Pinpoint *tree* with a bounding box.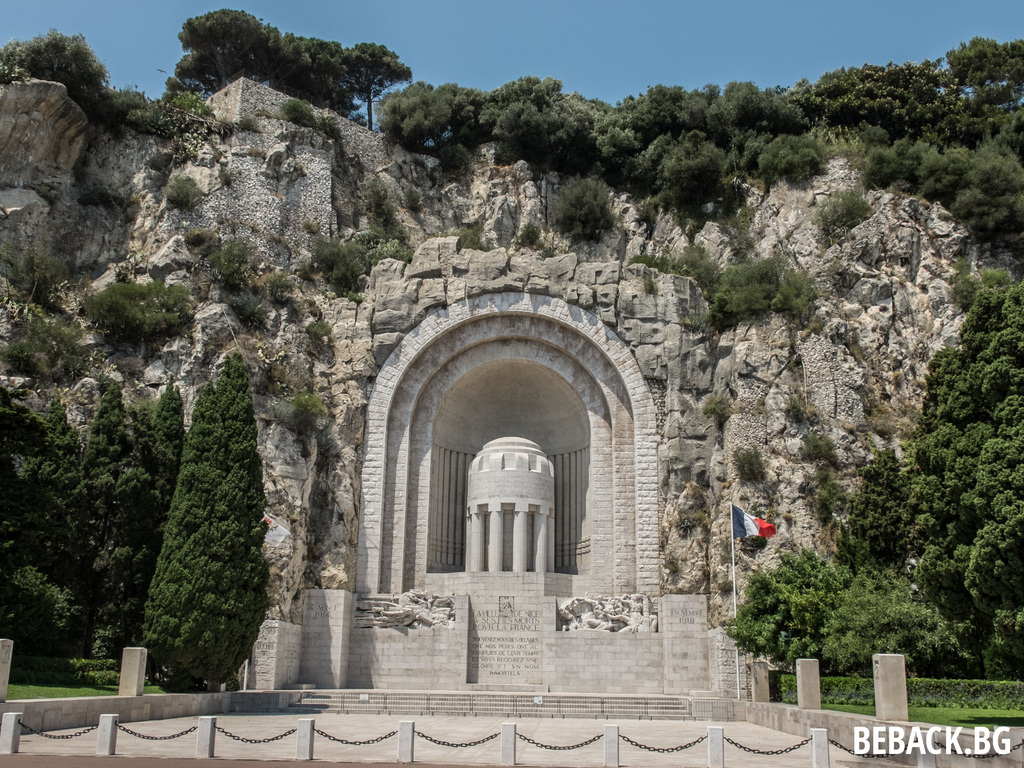
(x1=0, y1=24, x2=150, y2=132).
